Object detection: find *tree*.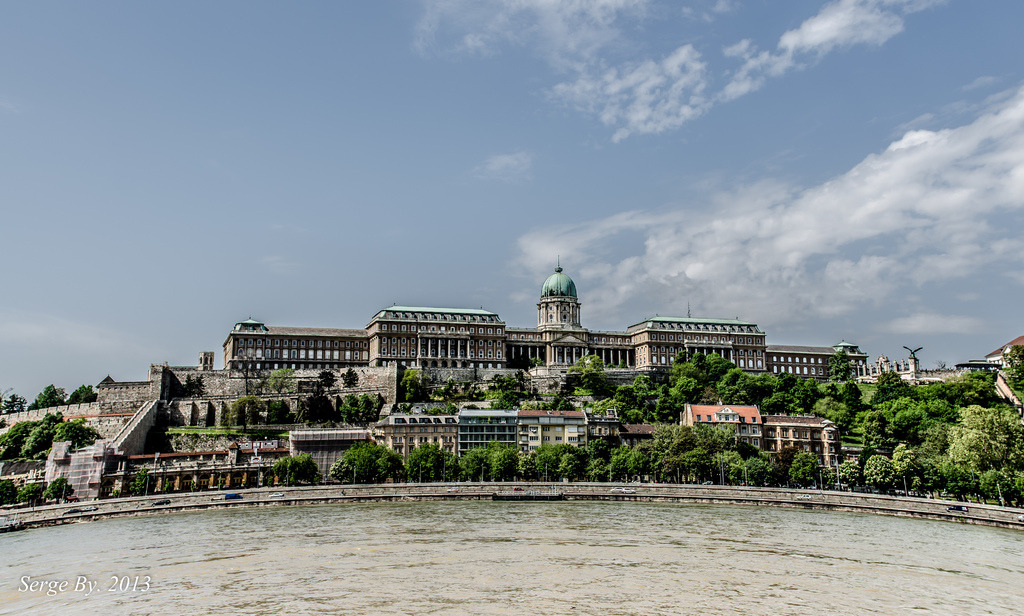
crop(453, 446, 490, 480).
